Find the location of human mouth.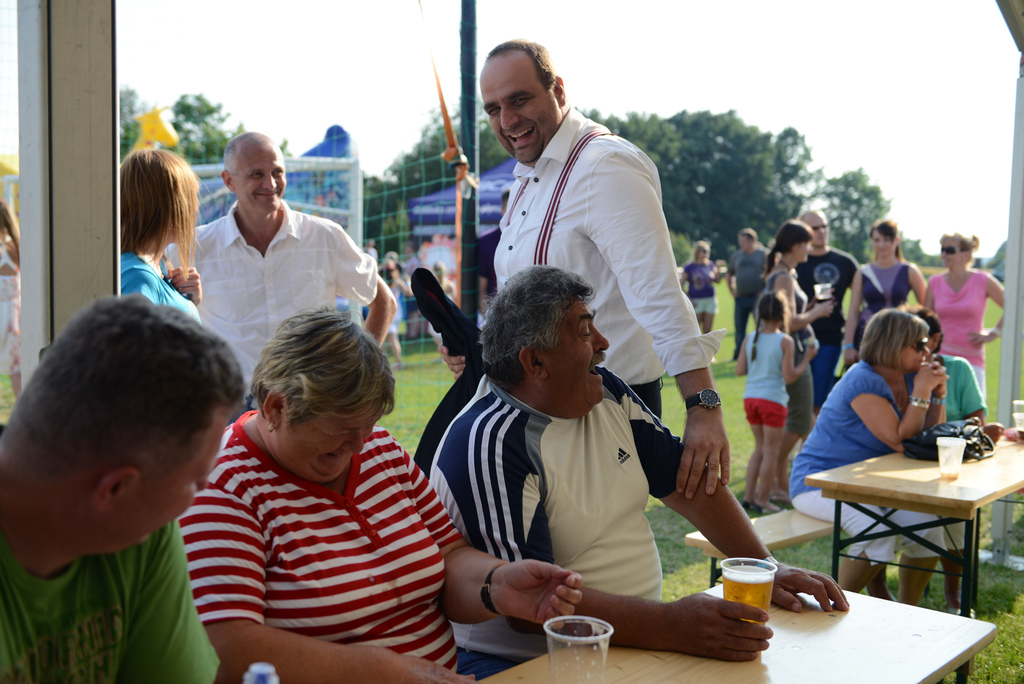
Location: [505,126,535,148].
